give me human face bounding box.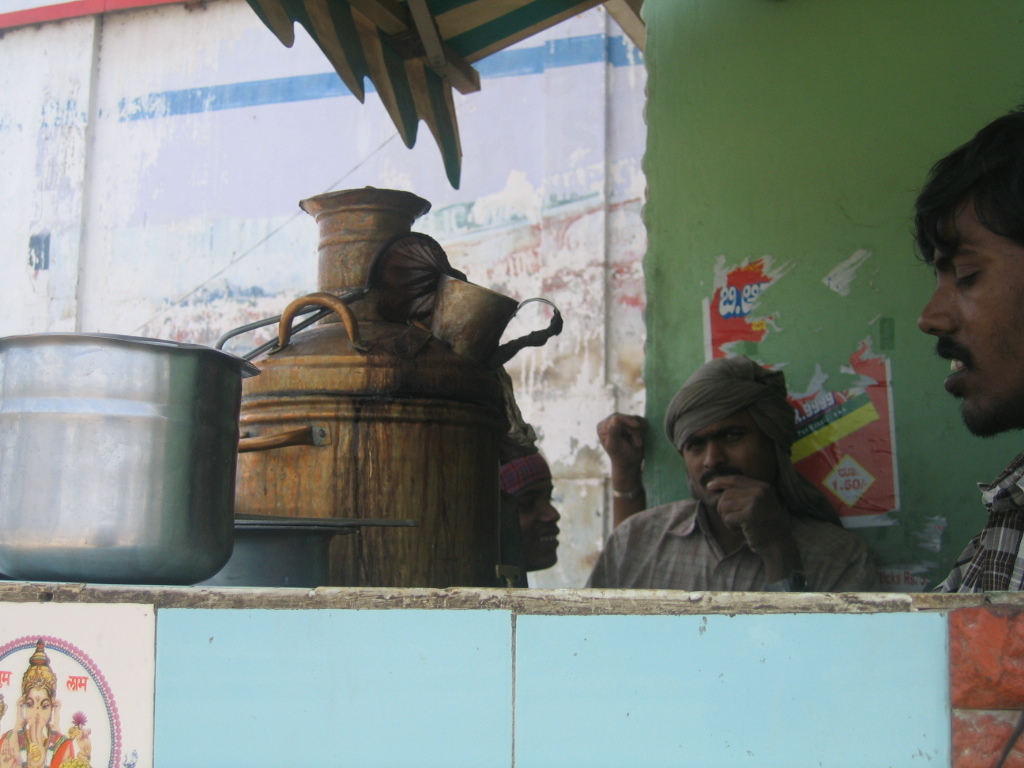
locate(905, 177, 1023, 437).
